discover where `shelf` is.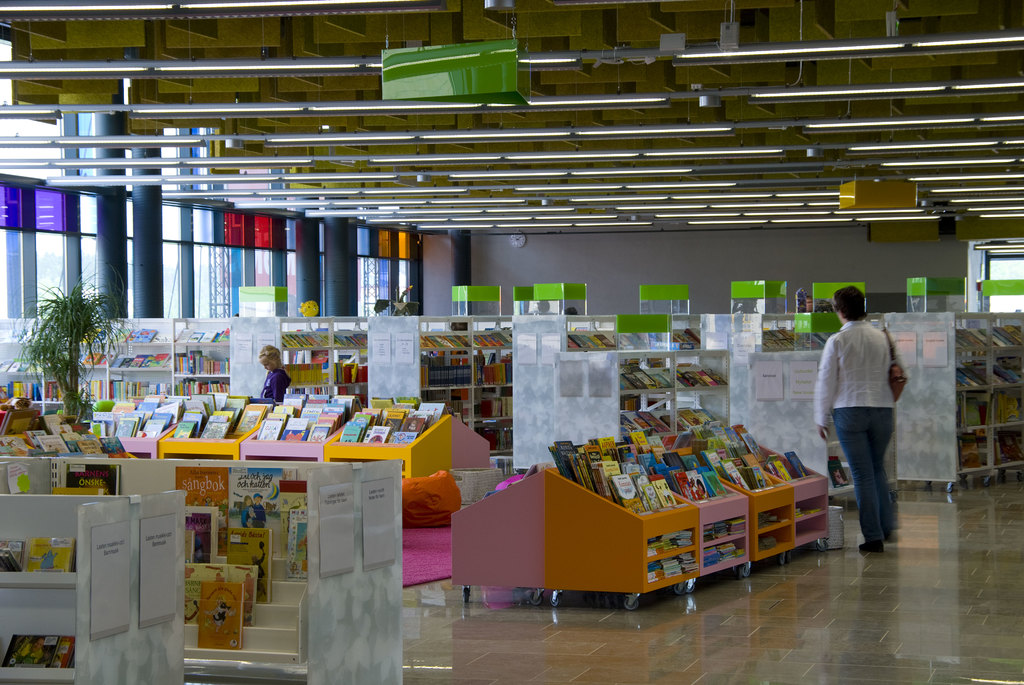
Discovered at detection(77, 373, 107, 407).
